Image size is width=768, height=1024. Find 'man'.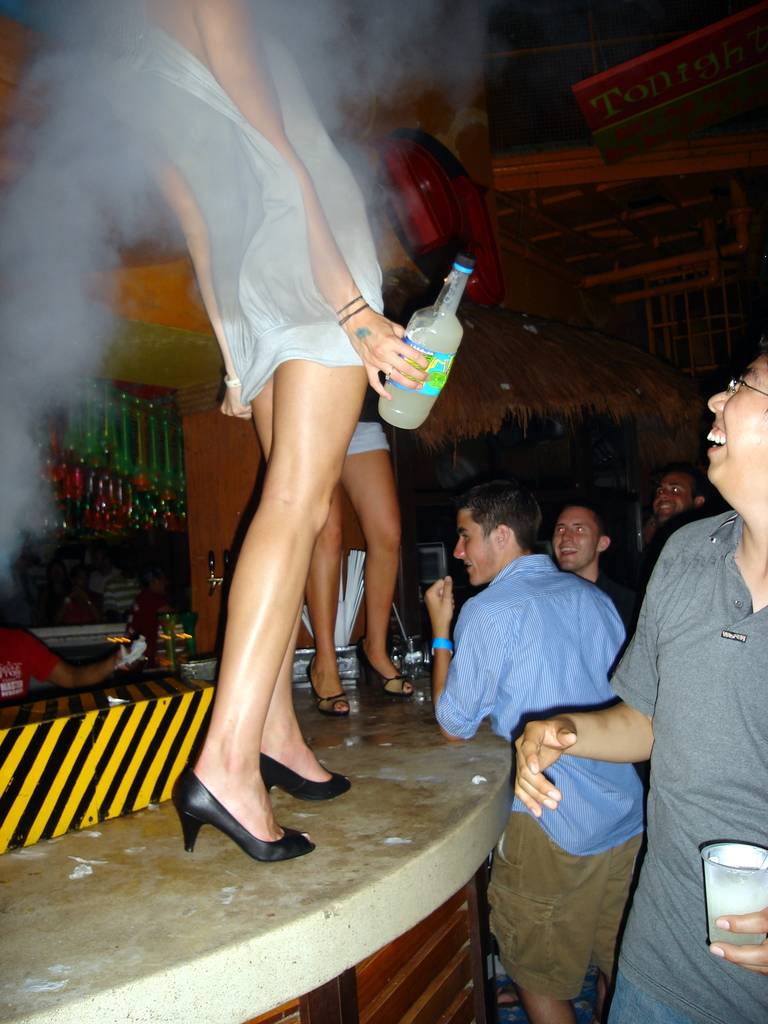
select_region(653, 462, 703, 520).
